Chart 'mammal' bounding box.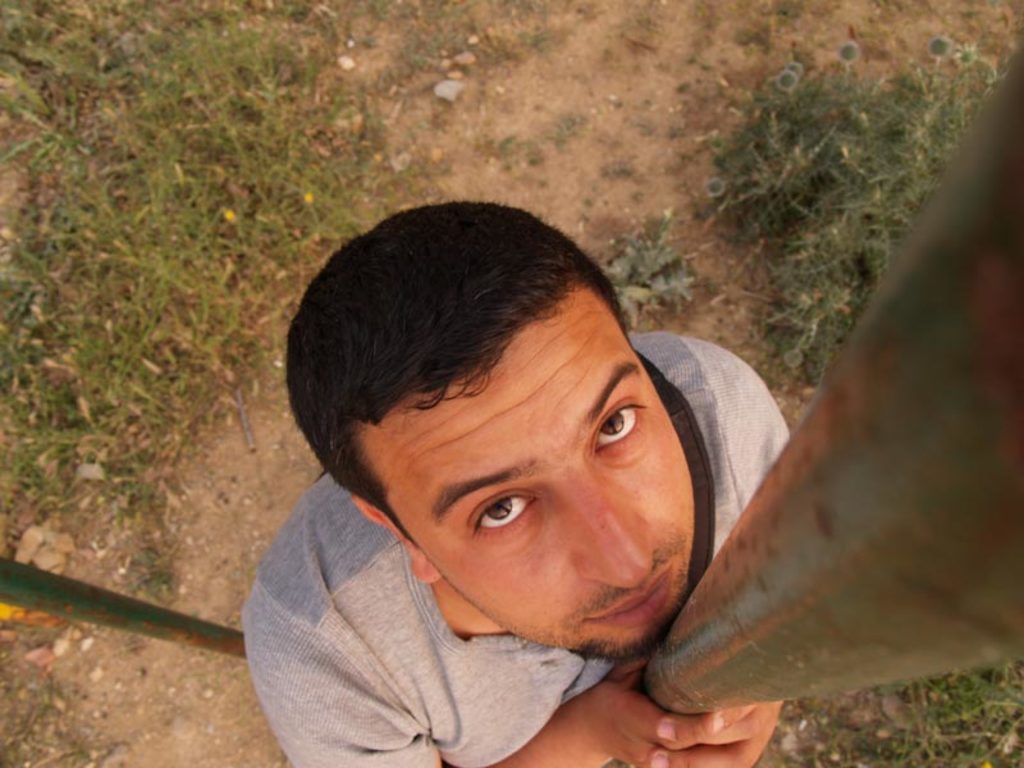
Charted: [228,187,774,744].
